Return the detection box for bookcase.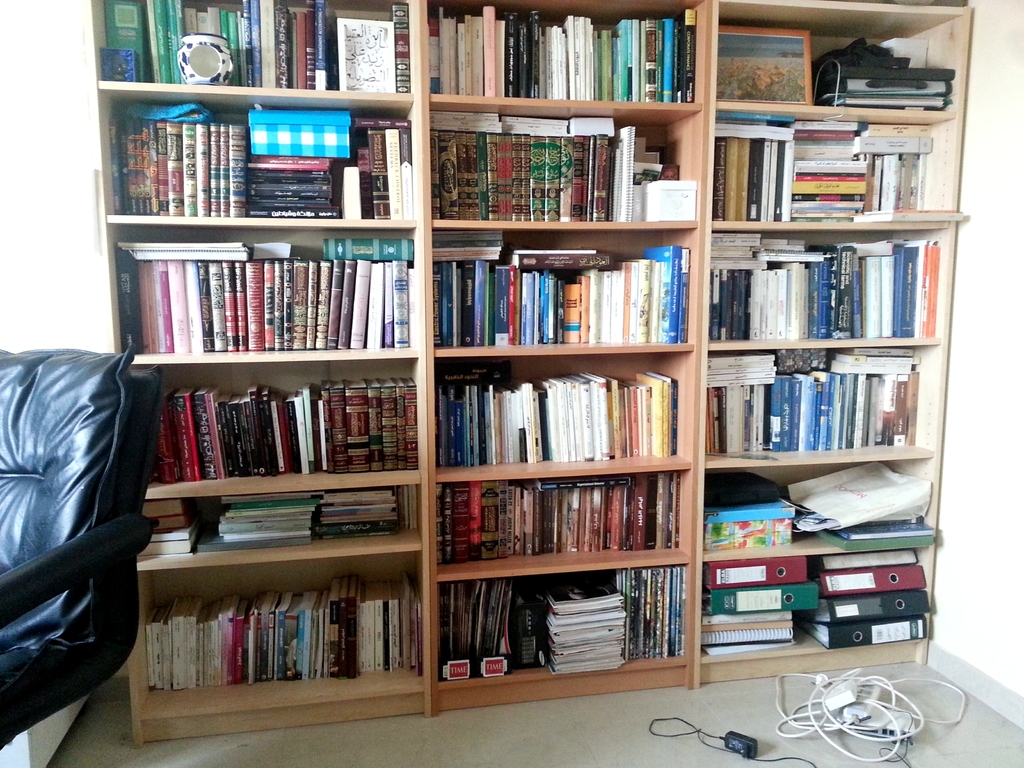
(x1=75, y1=0, x2=929, y2=747).
